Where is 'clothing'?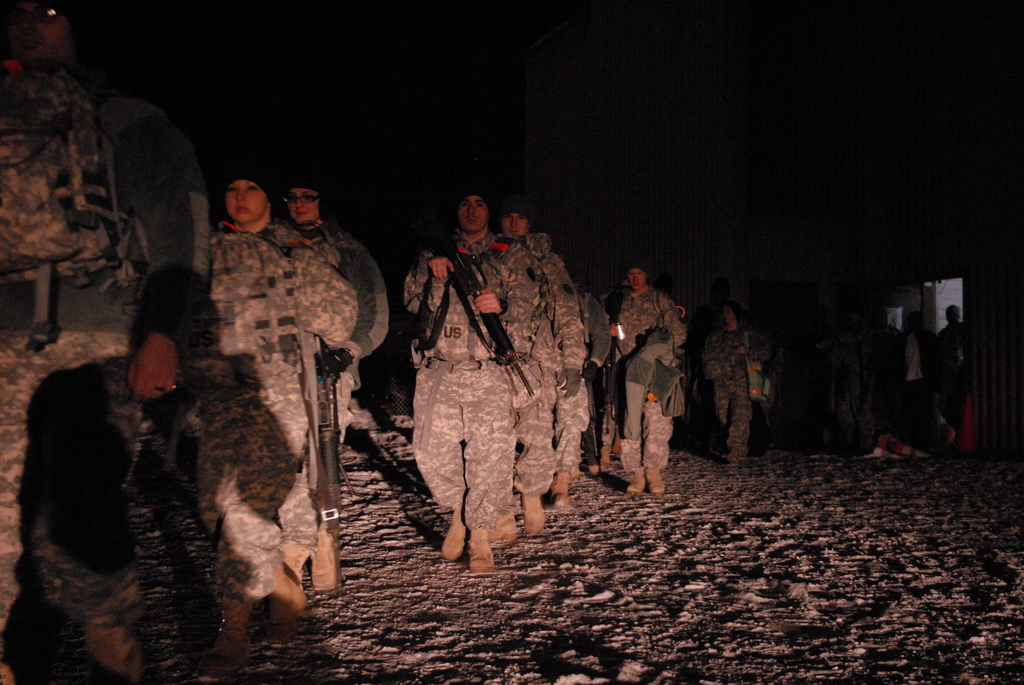
(285,216,388,442).
